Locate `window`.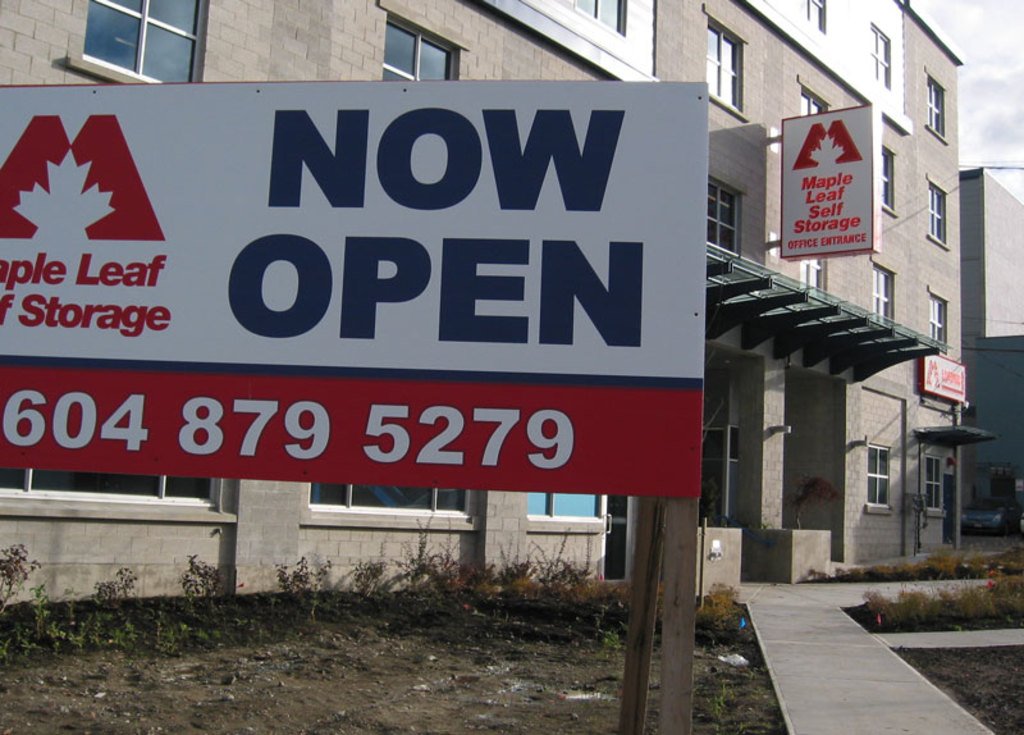
Bounding box: <bbox>879, 142, 896, 216</bbox>.
